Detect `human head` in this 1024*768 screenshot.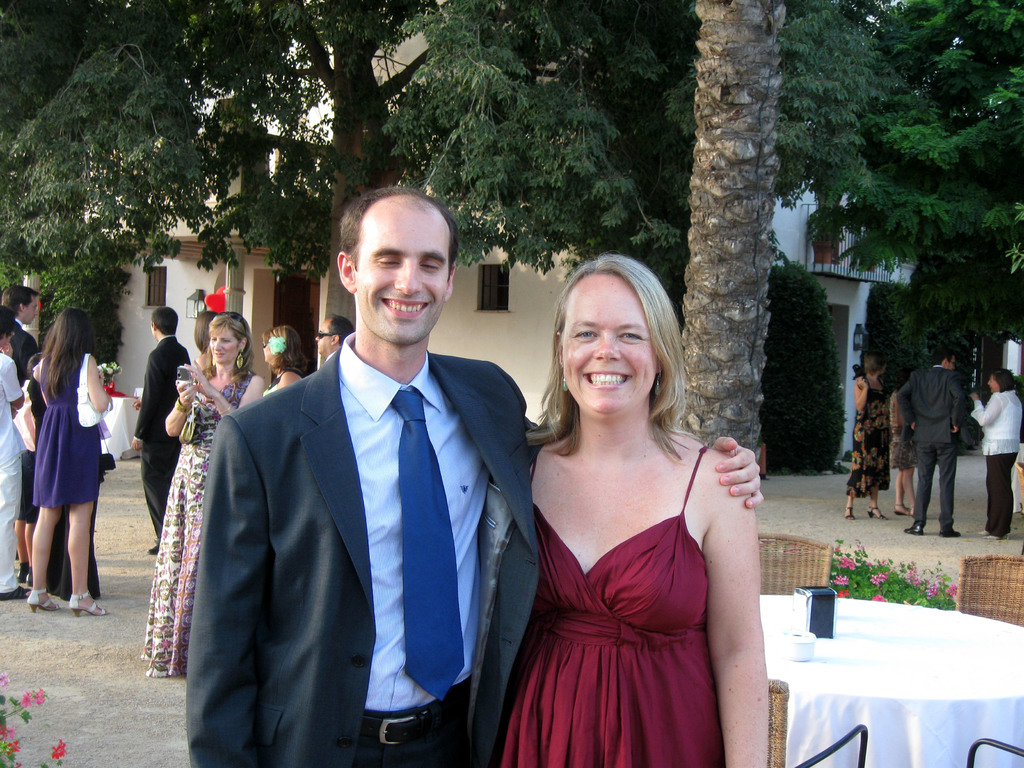
Detection: <bbox>893, 359, 919, 396</bbox>.
